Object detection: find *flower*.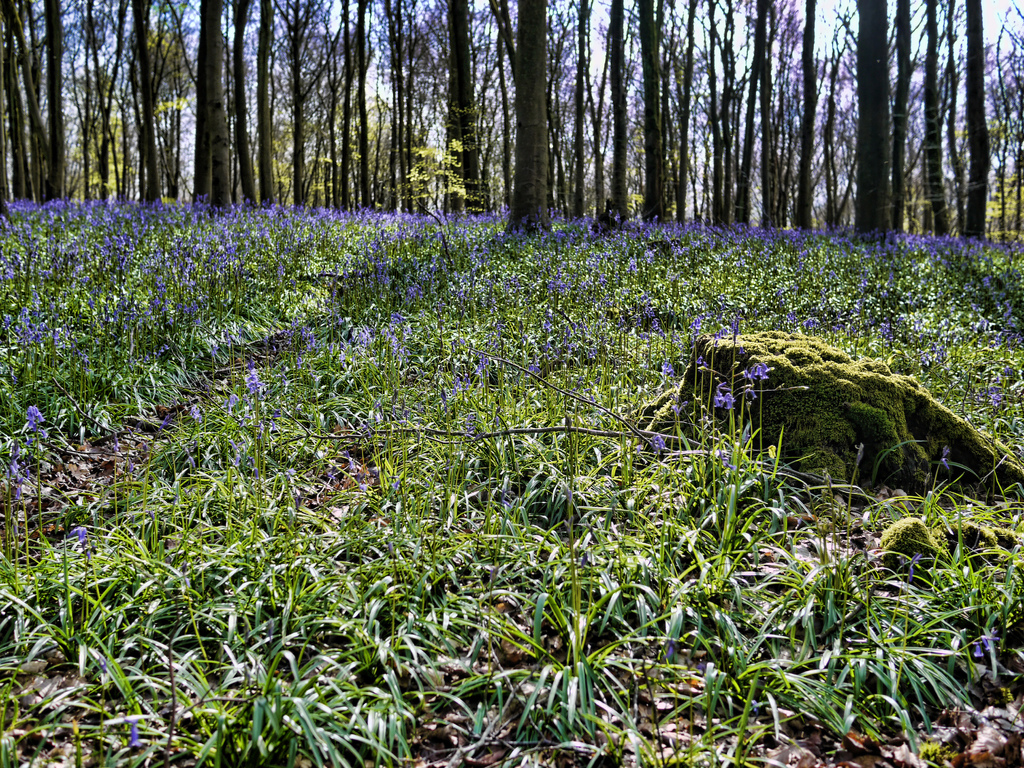
rect(360, 214, 389, 225).
